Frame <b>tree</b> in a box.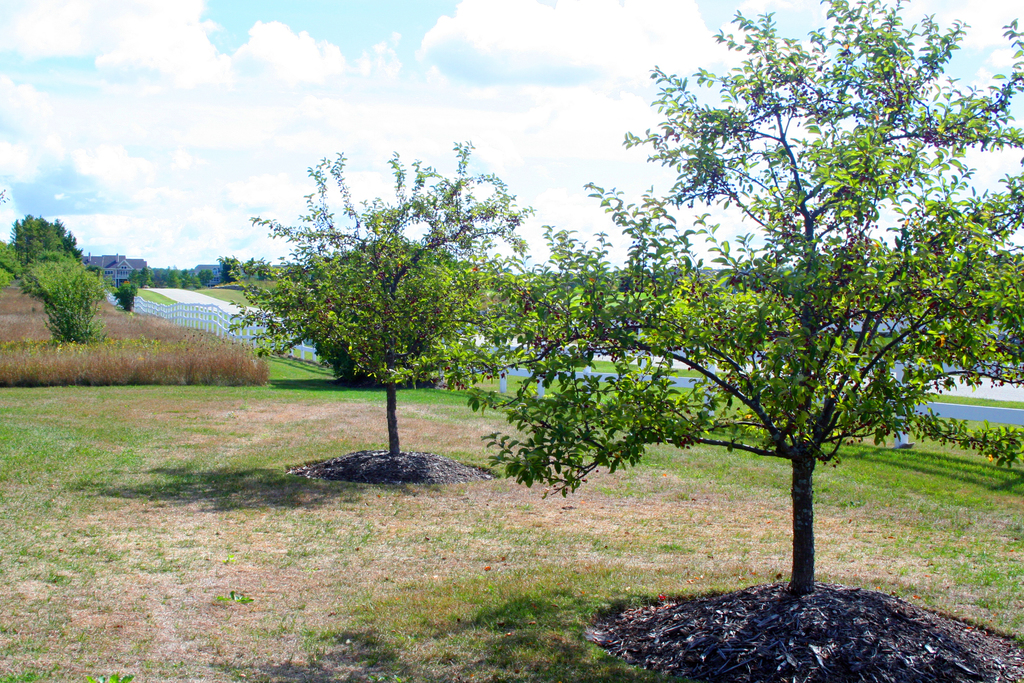
region(218, 256, 248, 287).
